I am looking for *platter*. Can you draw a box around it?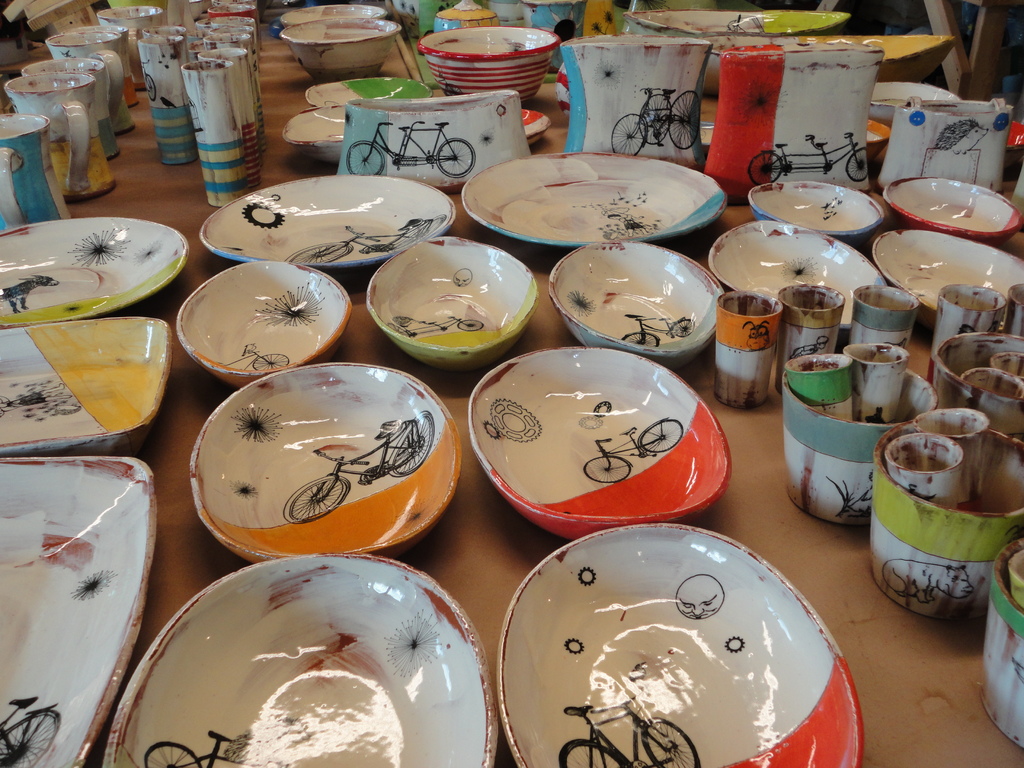
Sure, the bounding box is crop(0, 455, 157, 767).
